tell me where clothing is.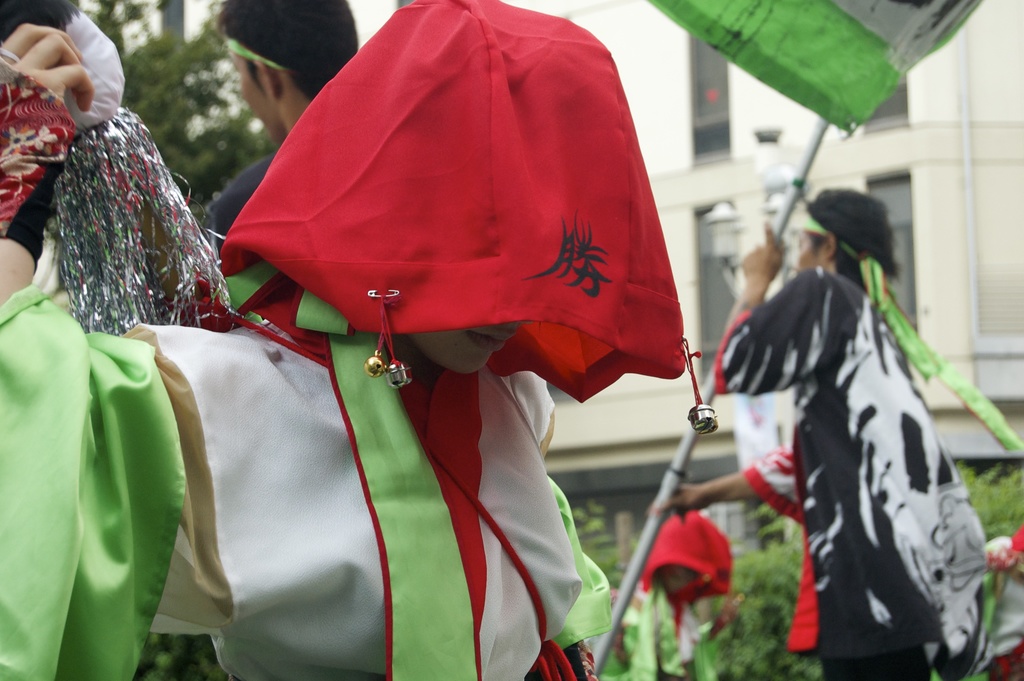
clothing is at x1=733, y1=222, x2=991, y2=675.
